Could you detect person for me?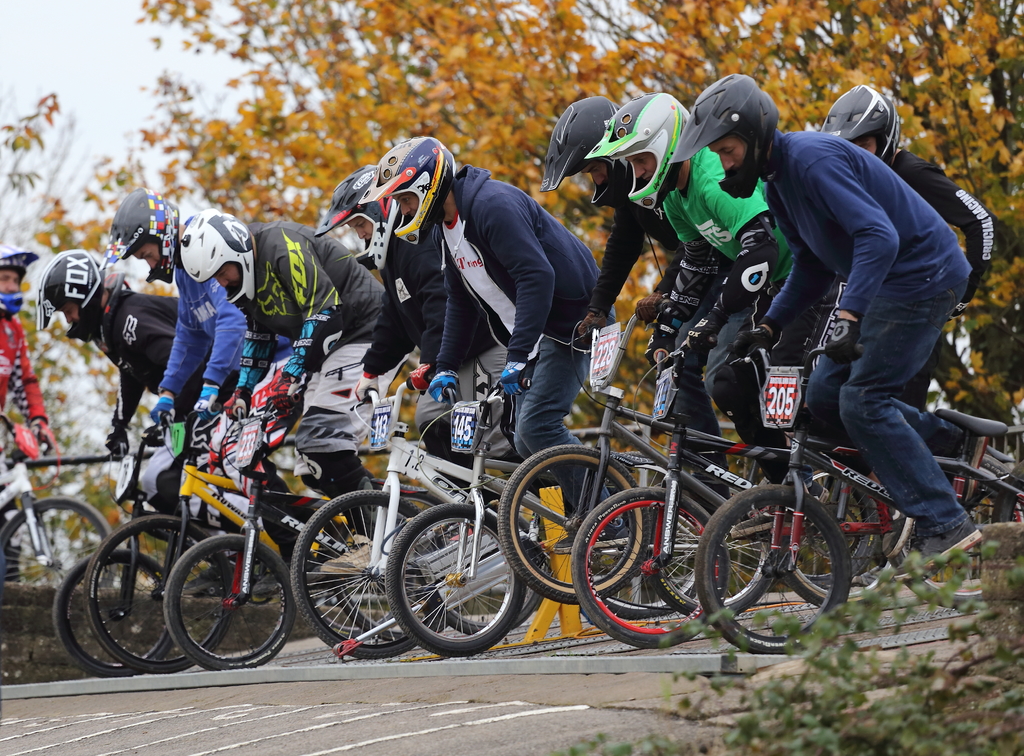
Detection result: 312,163,513,522.
